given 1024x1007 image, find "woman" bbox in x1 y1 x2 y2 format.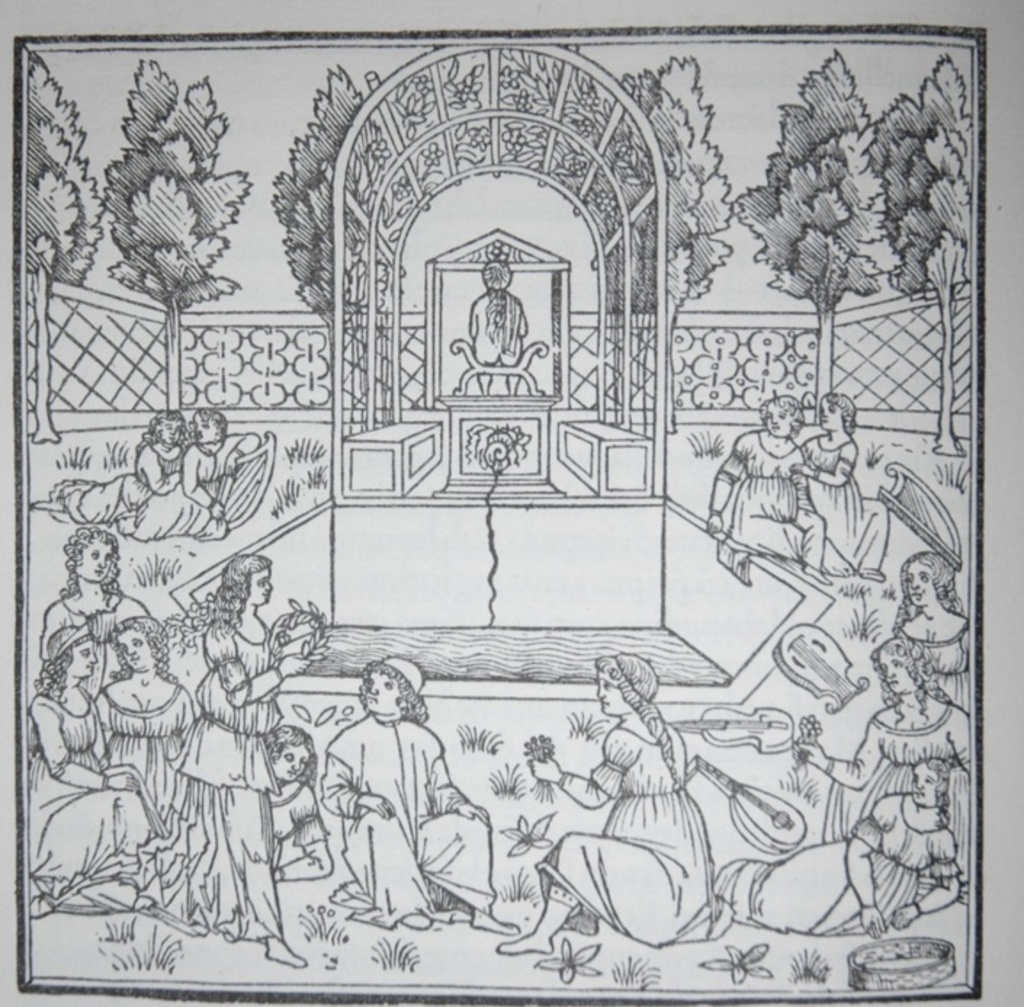
773 625 973 837.
